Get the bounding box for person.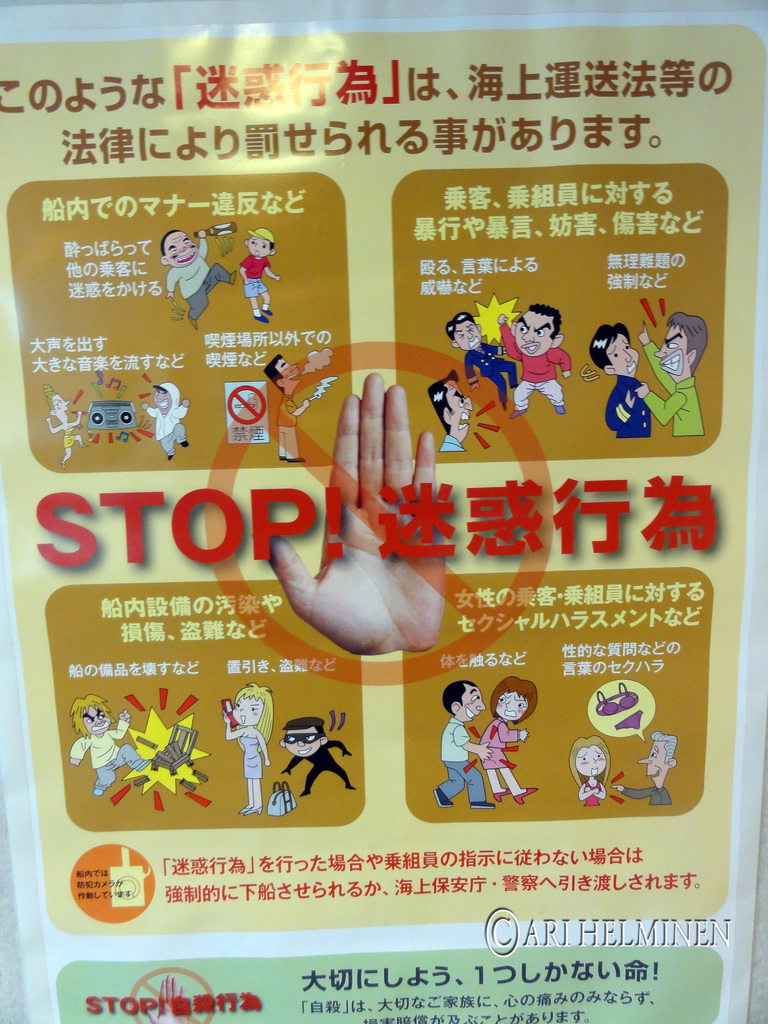
255, 374, 445, 655.
